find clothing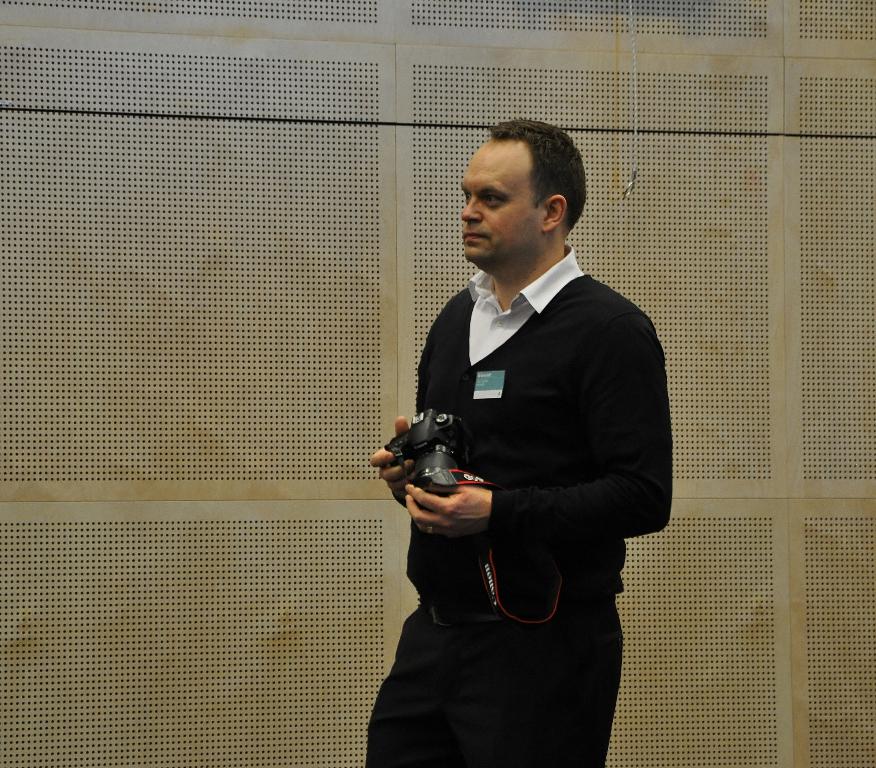
<box>360,207,655,722</box>
